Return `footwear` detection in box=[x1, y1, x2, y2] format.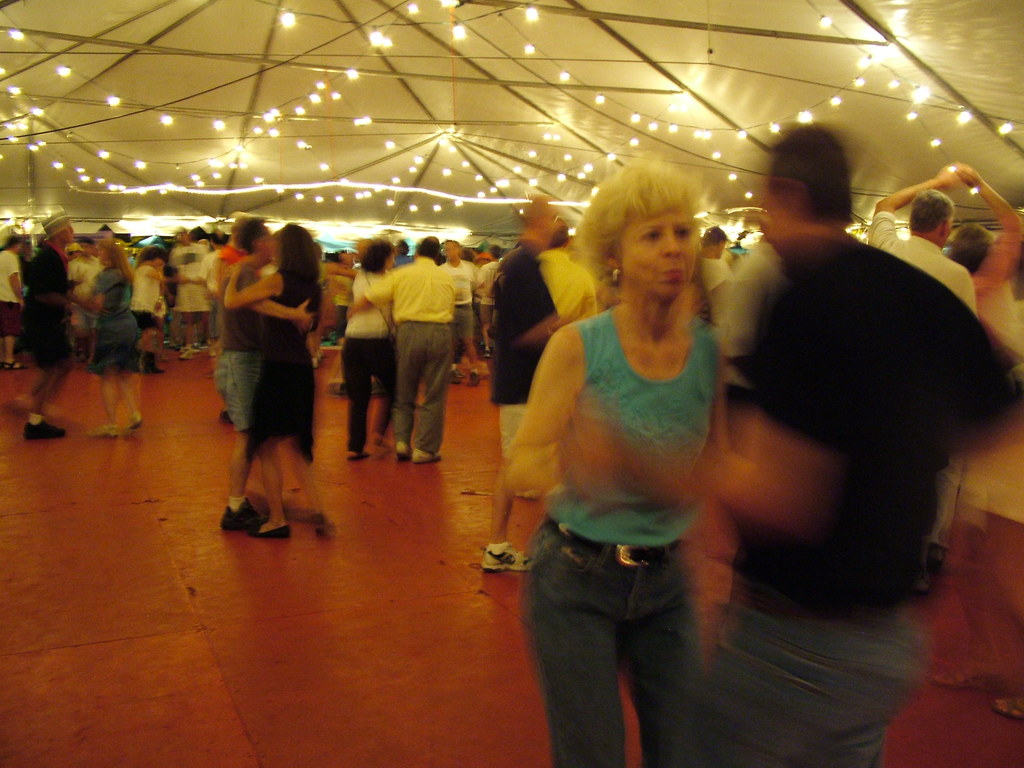
box=[1003, 695, 1023, 720].
